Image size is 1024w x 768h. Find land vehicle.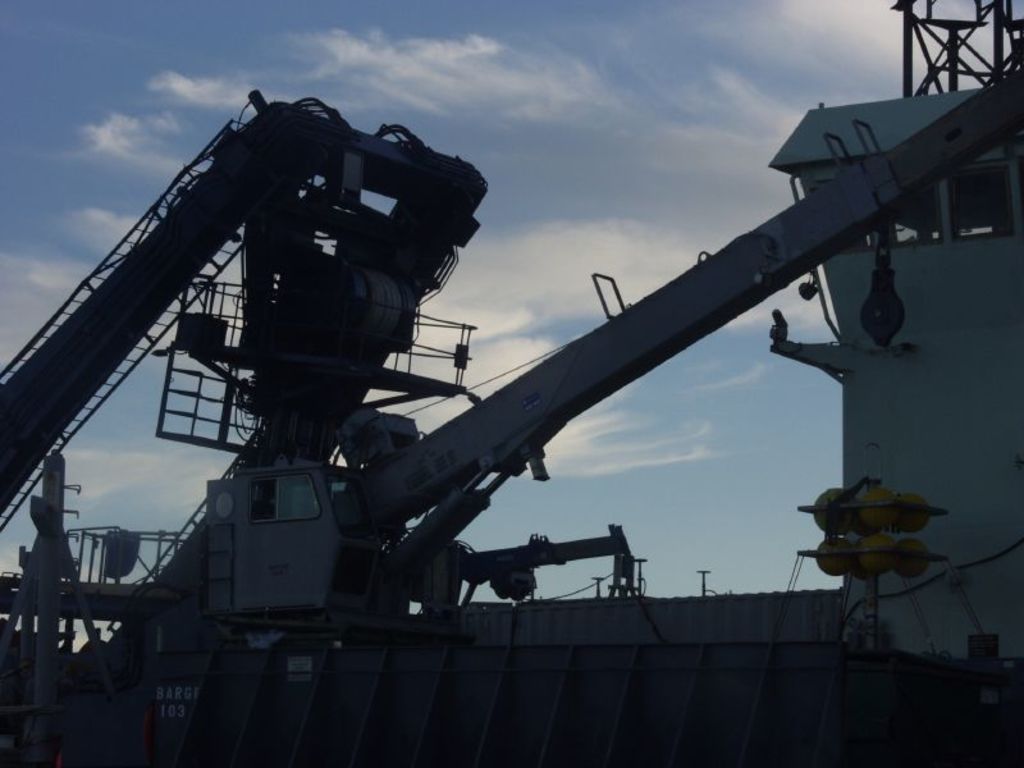
pyautogui.locateOnScreen(0, 69, 1023, 767).
